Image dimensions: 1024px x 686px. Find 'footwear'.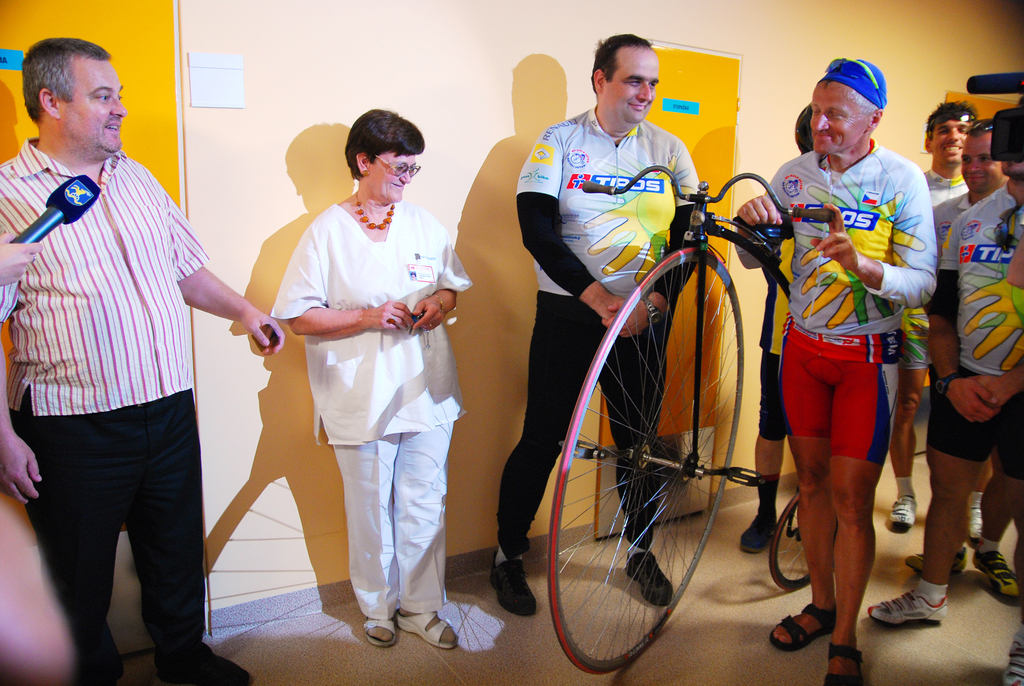
{"left": 391, "top": 600, "right": 477, "bottom": 654}.
